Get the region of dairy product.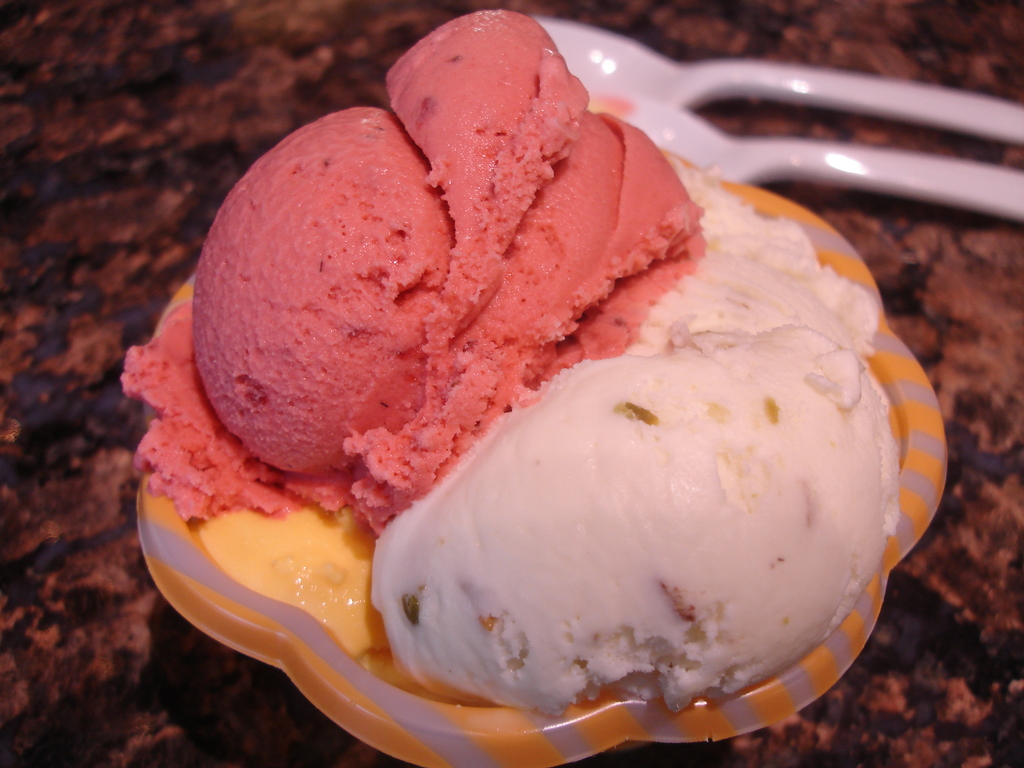
box(85, 0, 707, 513).
